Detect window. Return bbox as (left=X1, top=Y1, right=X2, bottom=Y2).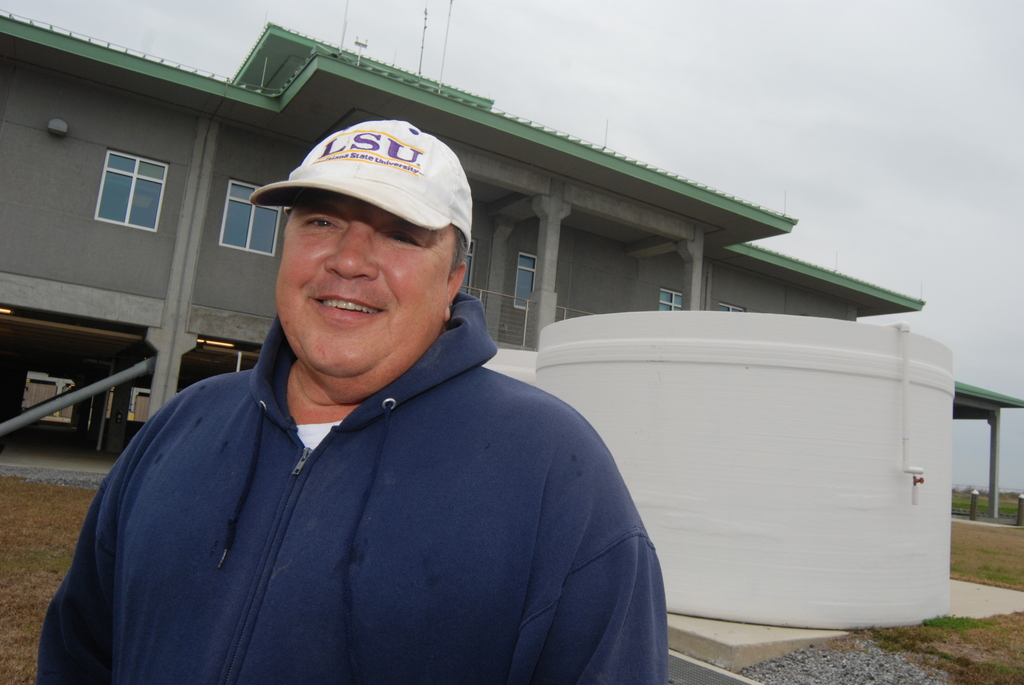
(left=71, top=133, right=166, bottom=237).
